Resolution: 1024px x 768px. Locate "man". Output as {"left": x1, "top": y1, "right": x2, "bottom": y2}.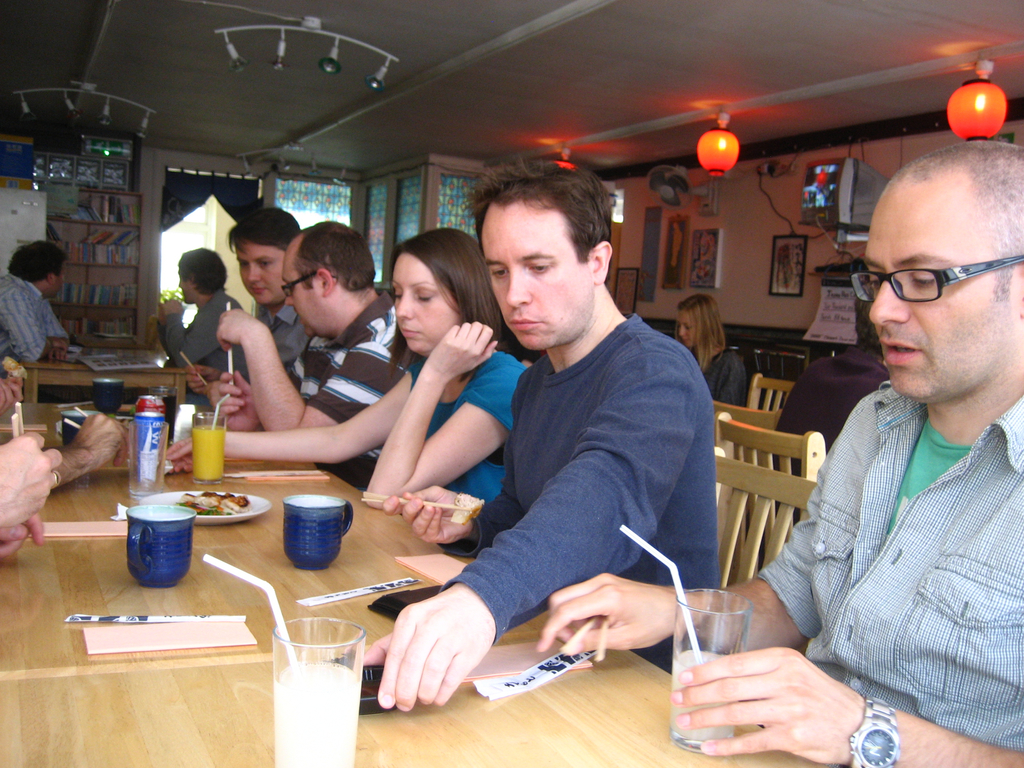
{"left": 719, "top": 147, "right": 1023, "bottom": 744}.
